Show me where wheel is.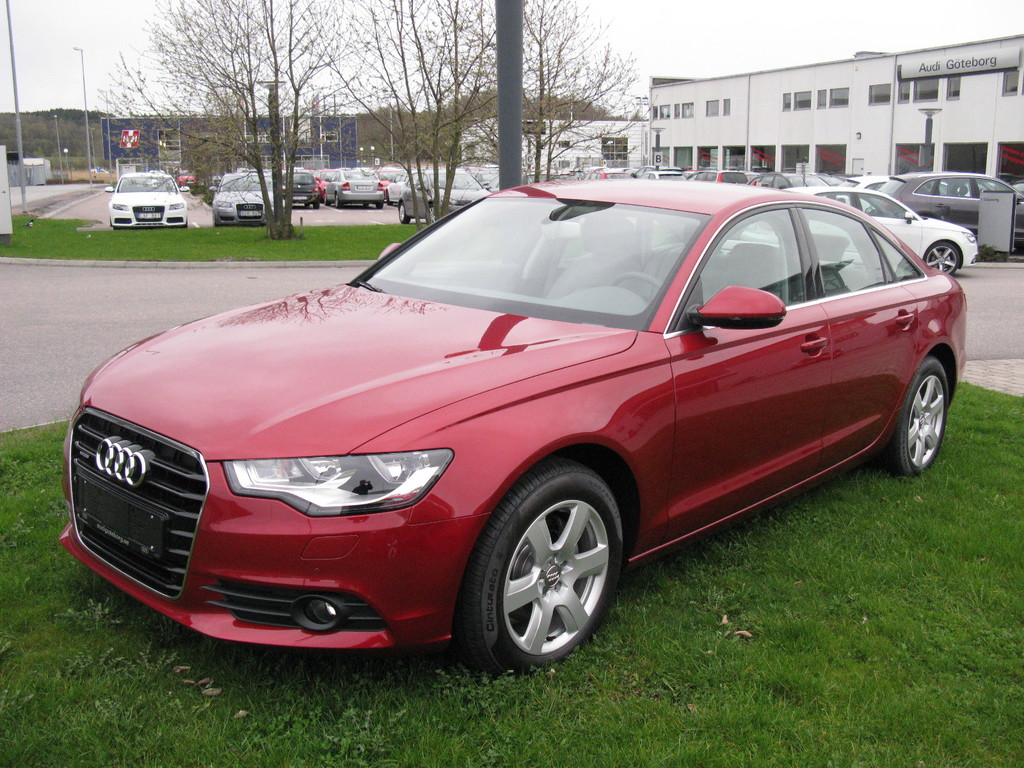
wheel is at detection(301, 200, 308, 209).
